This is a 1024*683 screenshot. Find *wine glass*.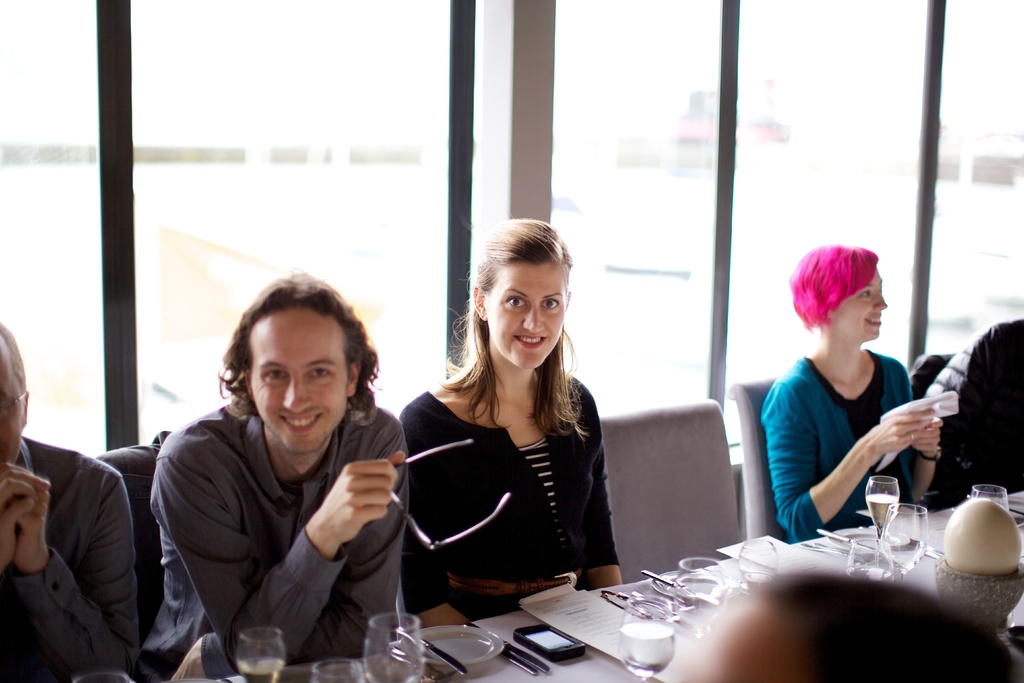
Bounding box: select_region(309, 658, 364, 679).
